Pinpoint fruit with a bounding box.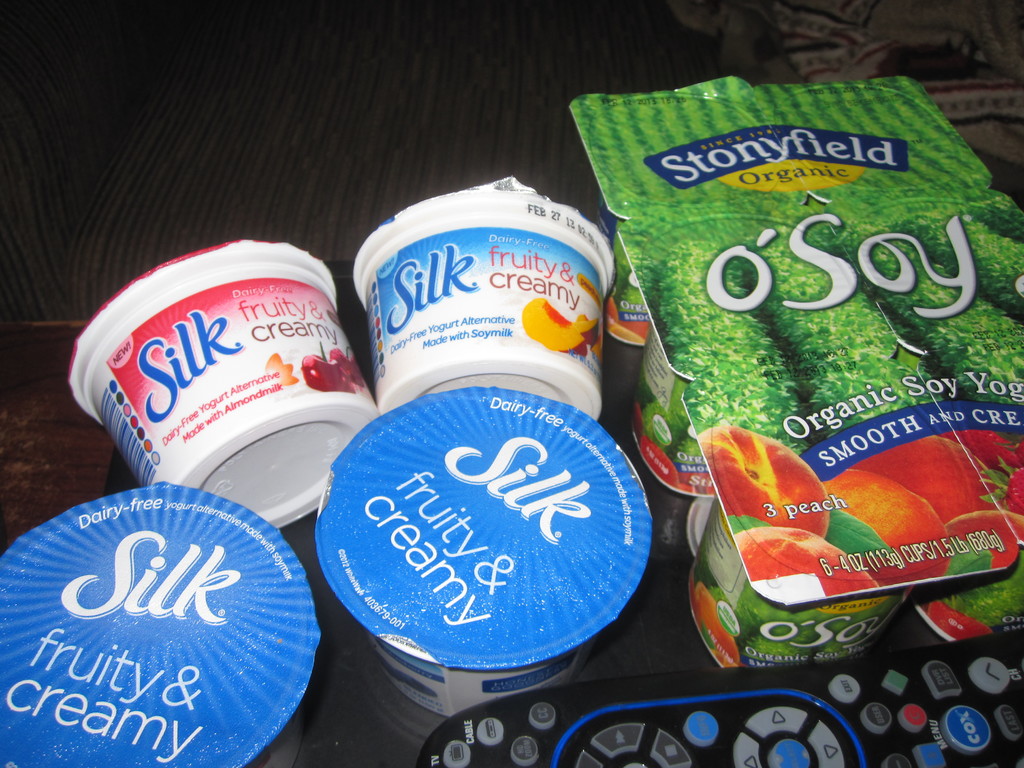
(x1=689, y1=570, x2=740, y2=669).
